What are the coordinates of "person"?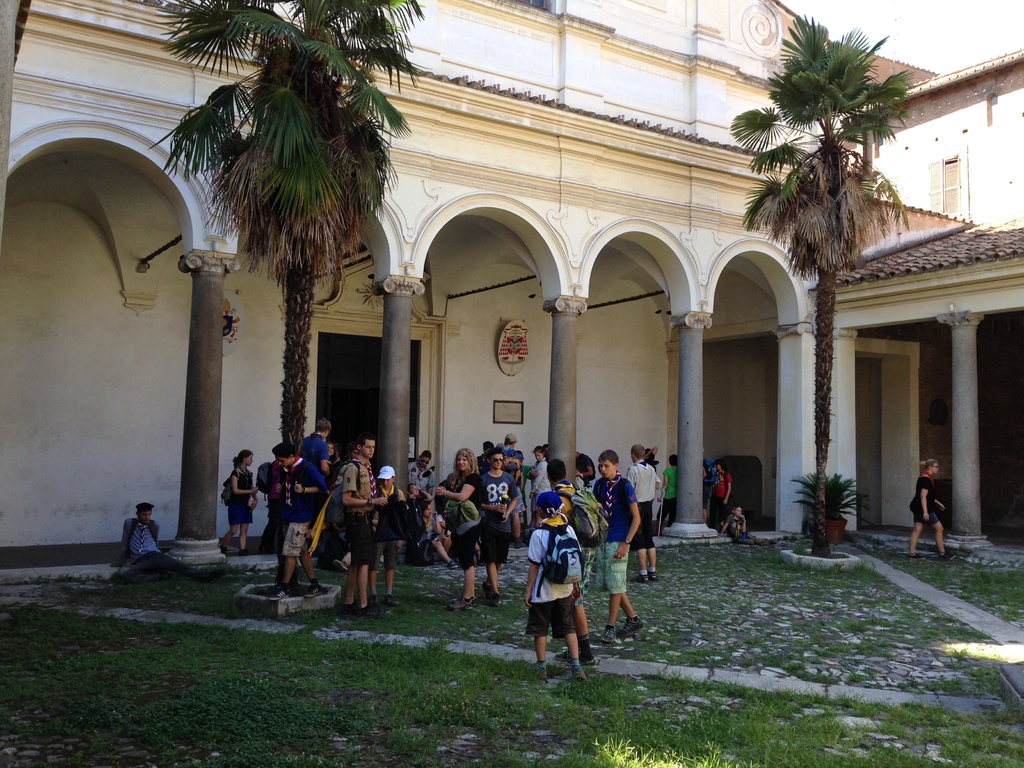
bbox=[575, 447, 596, 484].
